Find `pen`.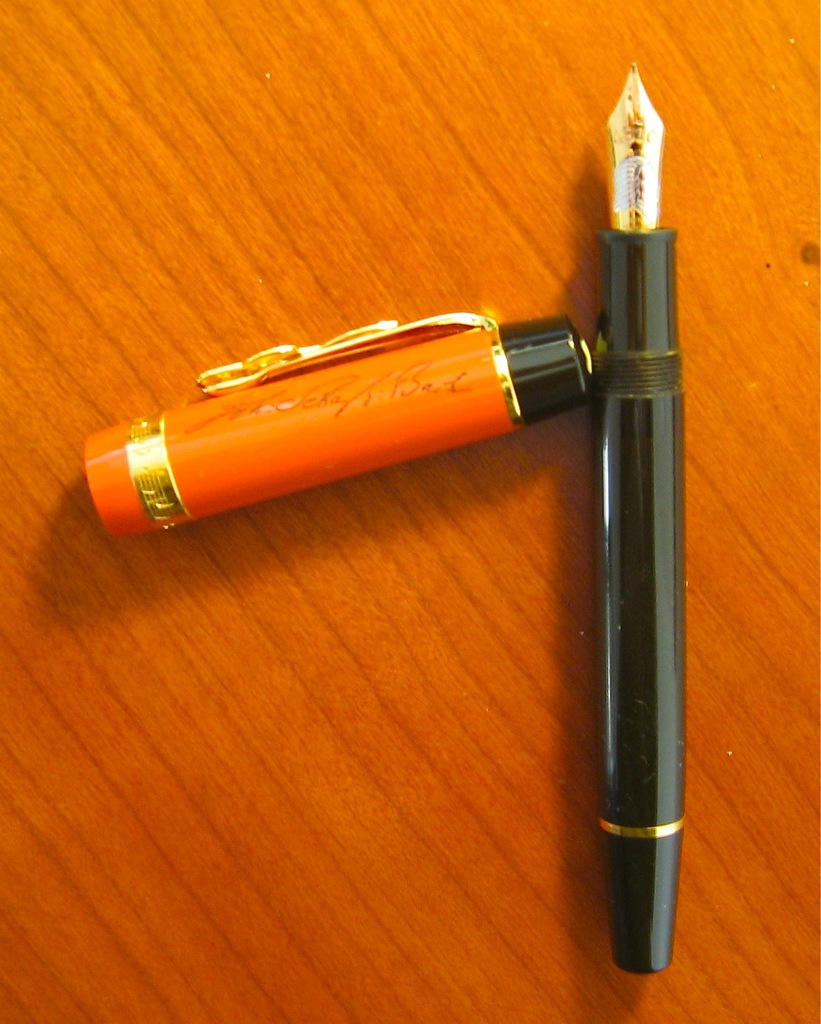
bbox=[583, 46, 692, 975].
